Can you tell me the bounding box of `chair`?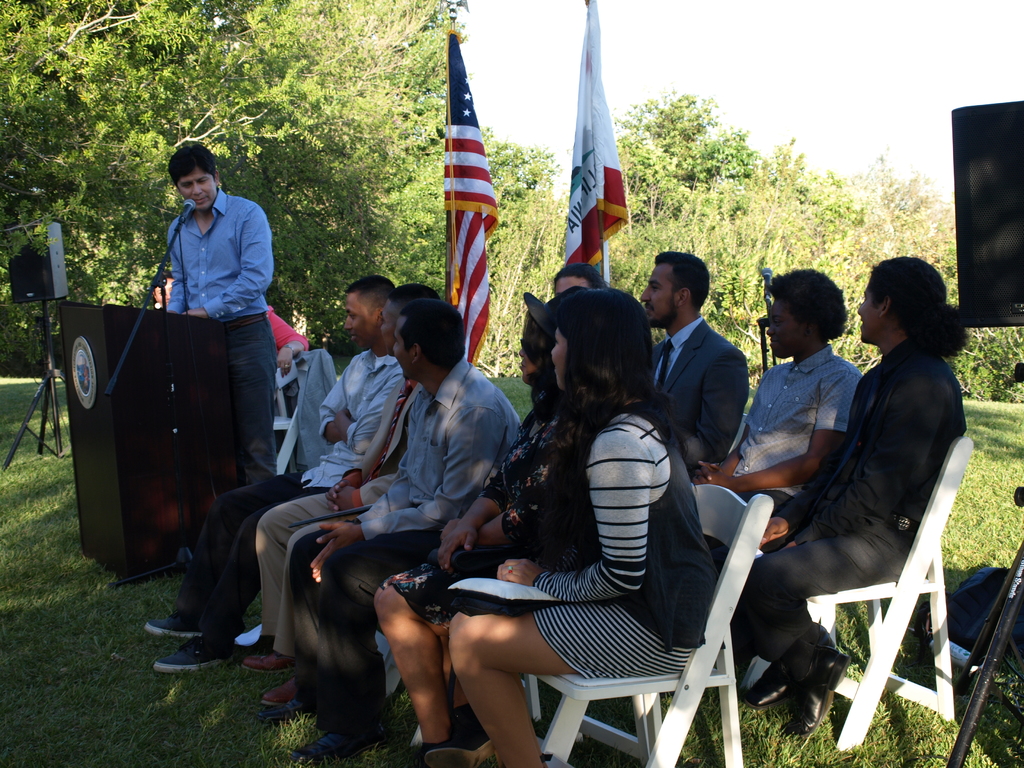
rect(714, 386, 981, 764).
